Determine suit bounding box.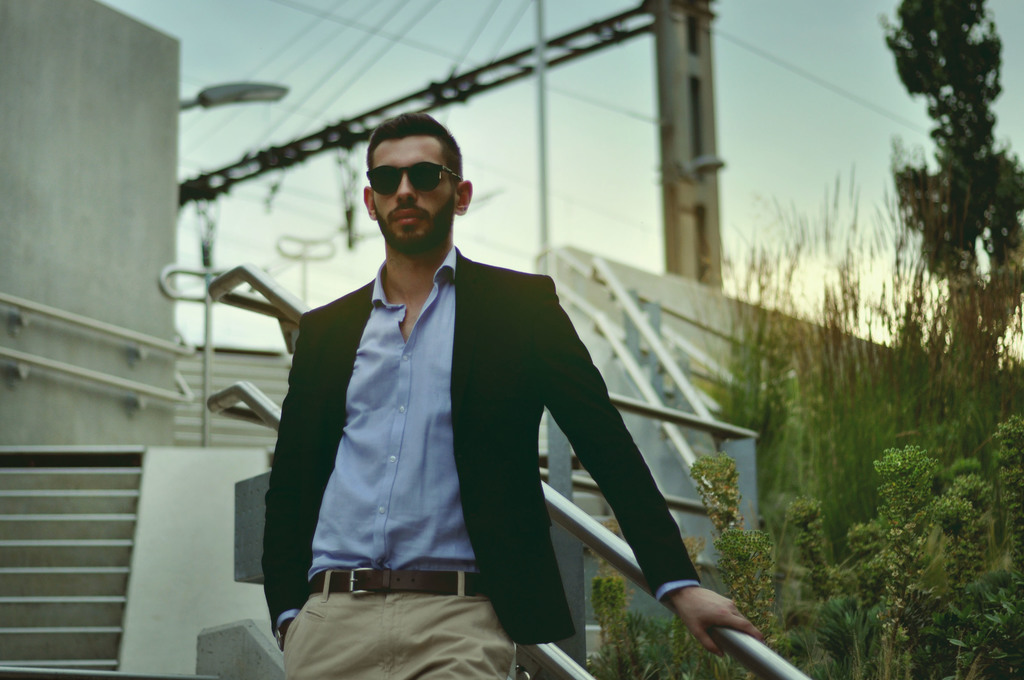
Determined: Rect(241, 170, 682, 658).
